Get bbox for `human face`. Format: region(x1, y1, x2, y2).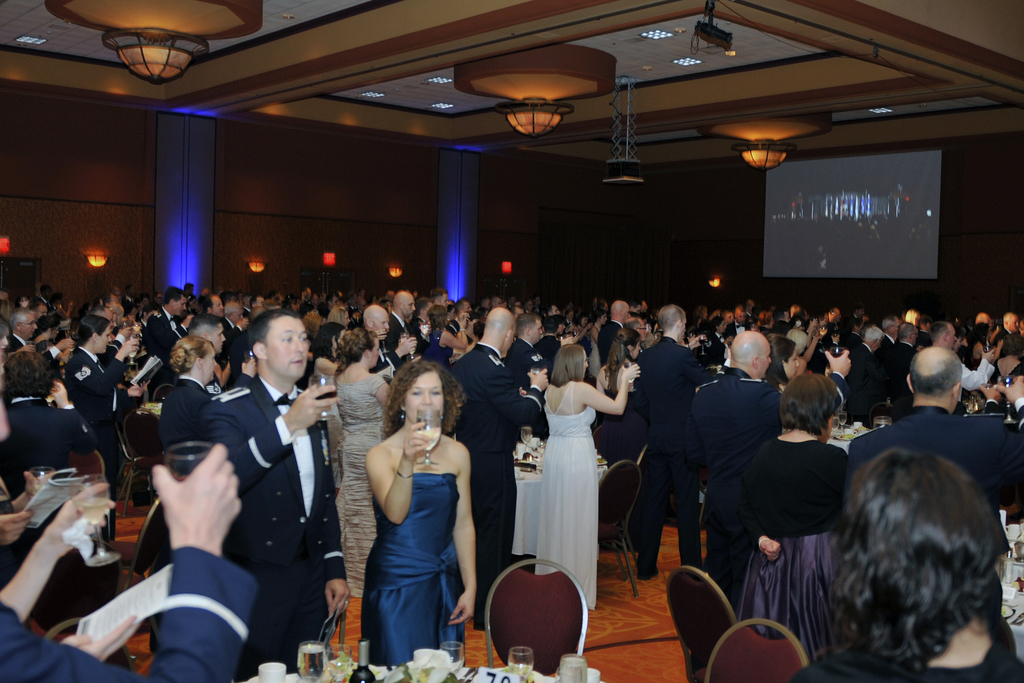
region(402, 384, 442, 423).
